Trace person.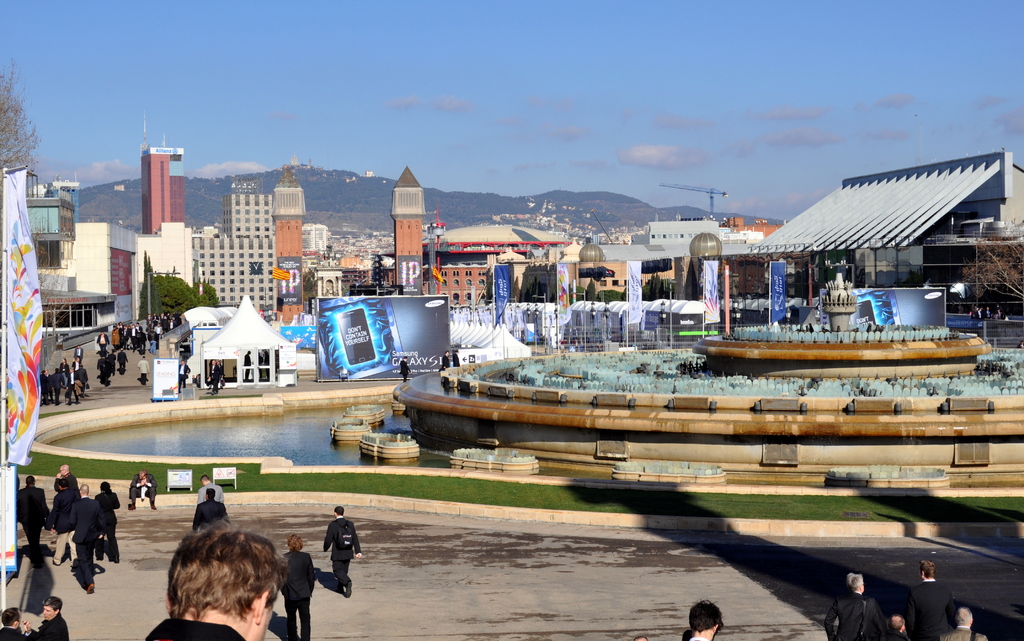
Traced to 191, 489, 227, 534.
